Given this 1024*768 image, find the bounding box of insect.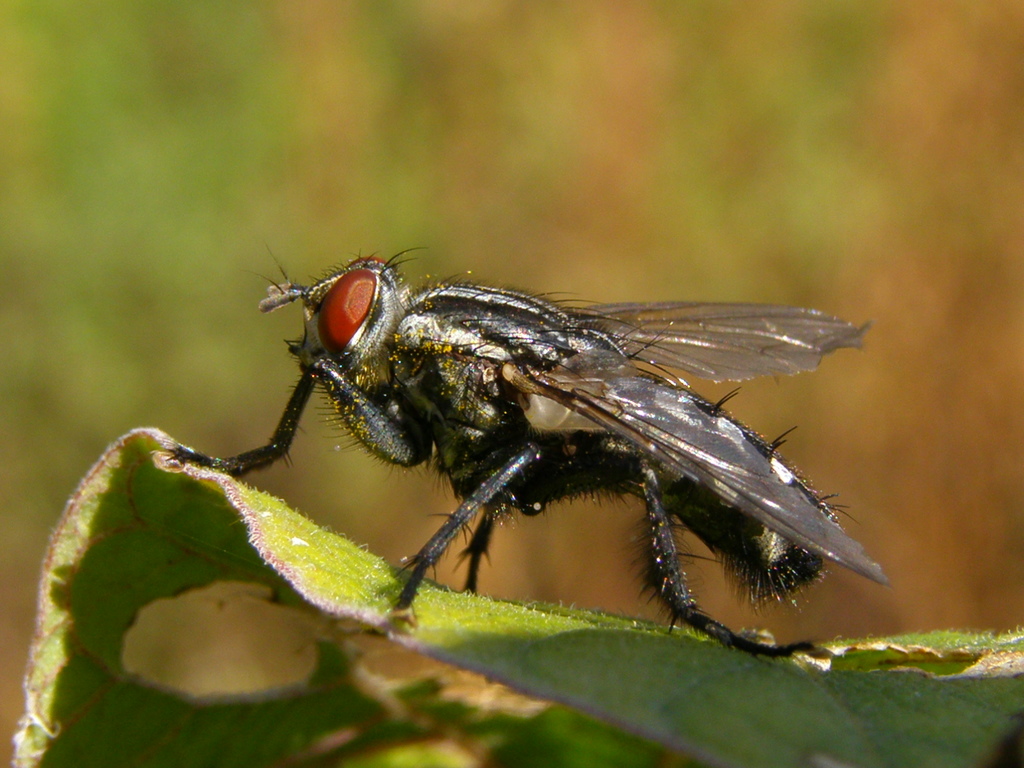
179, 250, 880, 659.
